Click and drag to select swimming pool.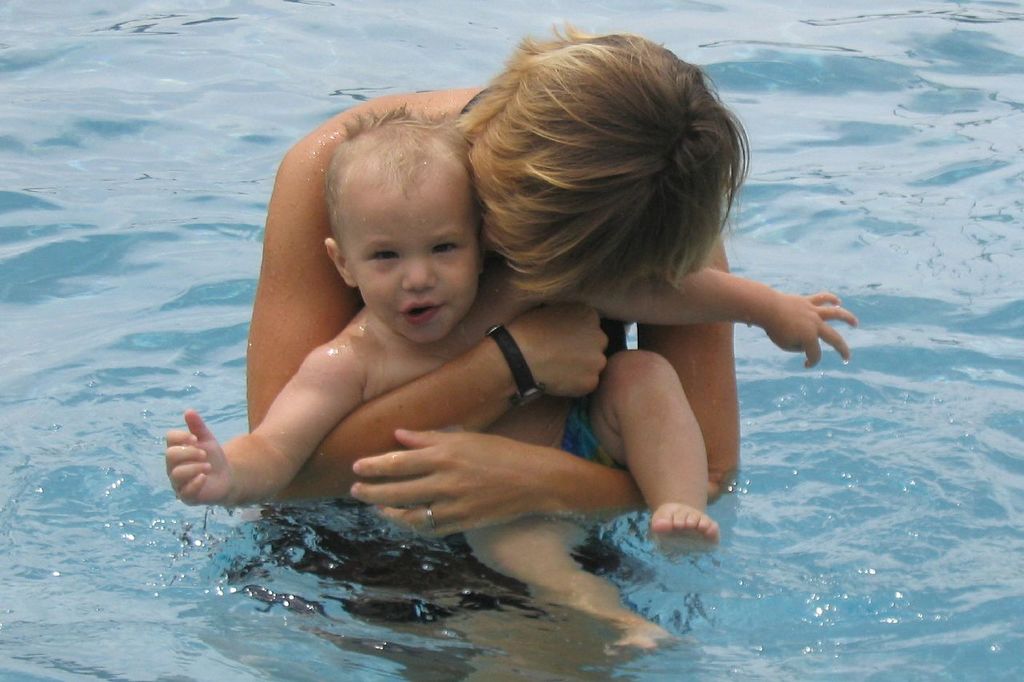
Selection: (left=0, top=0, right=1023, bottom=681).
